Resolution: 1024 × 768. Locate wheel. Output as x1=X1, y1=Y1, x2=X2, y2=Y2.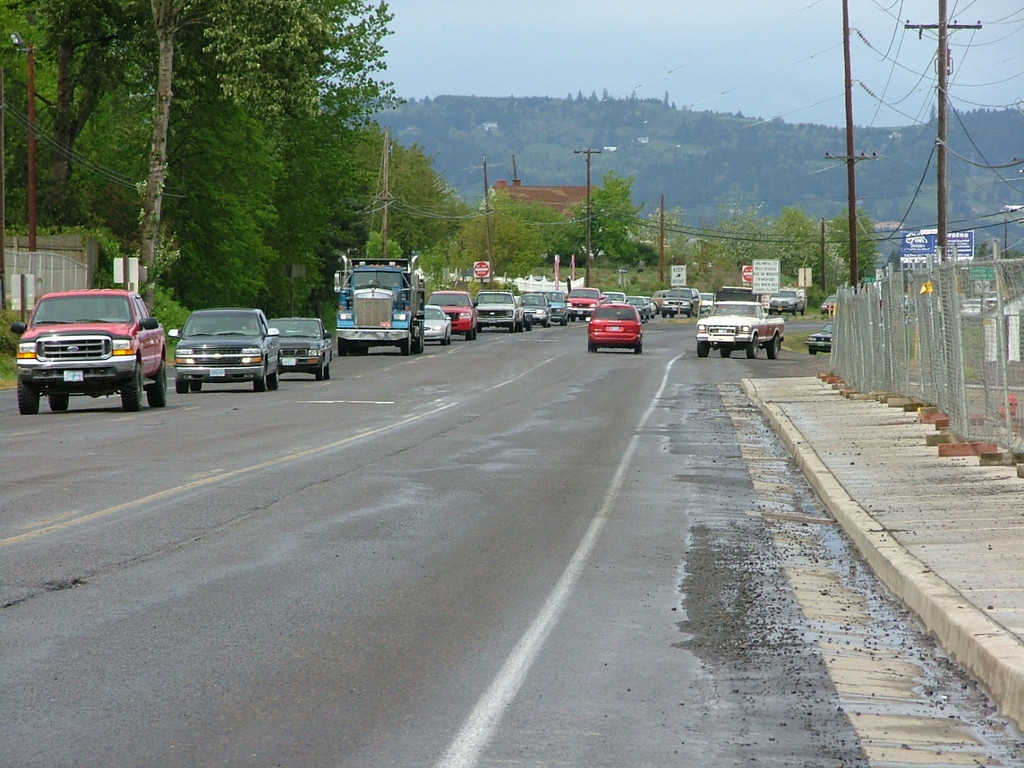
x1=270, y1=366, x2=278, y2=390.
